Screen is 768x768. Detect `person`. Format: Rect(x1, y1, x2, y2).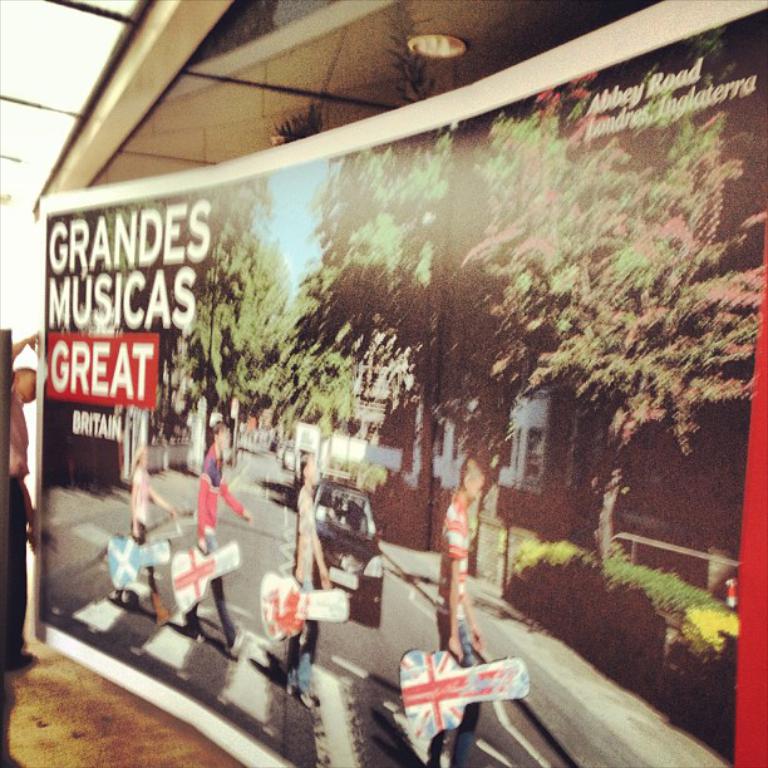
Rect(117, 453, 192, 575).
